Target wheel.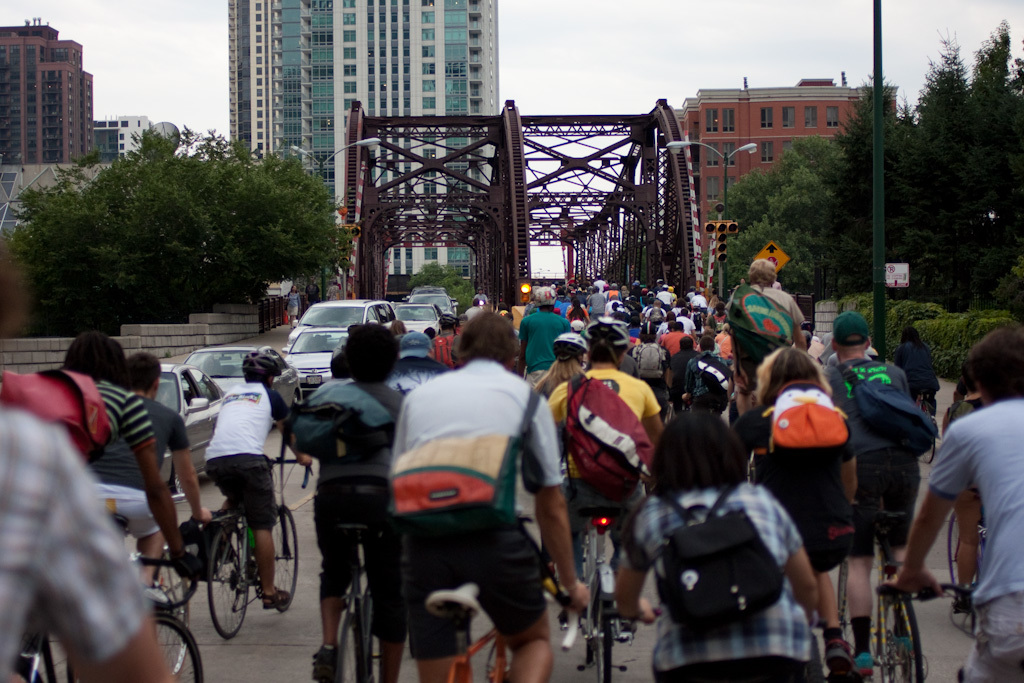
Target region: [169,472,181,496].
